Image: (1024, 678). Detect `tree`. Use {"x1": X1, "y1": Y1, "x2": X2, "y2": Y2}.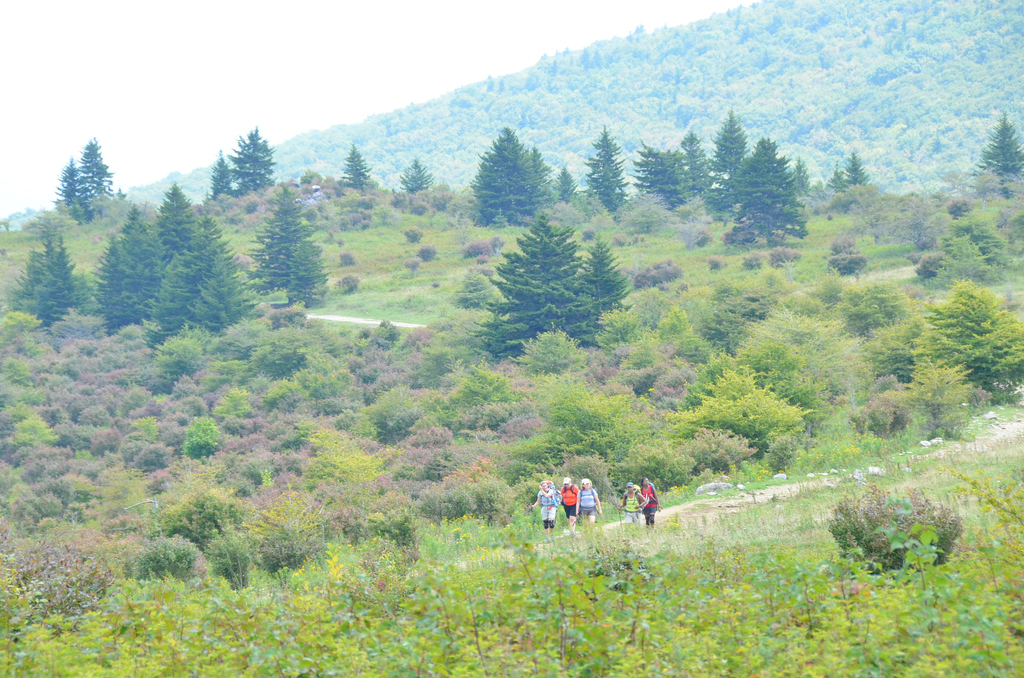
{"x1": 844, "y1": 149, "x2": 870, "y2": 190}.
